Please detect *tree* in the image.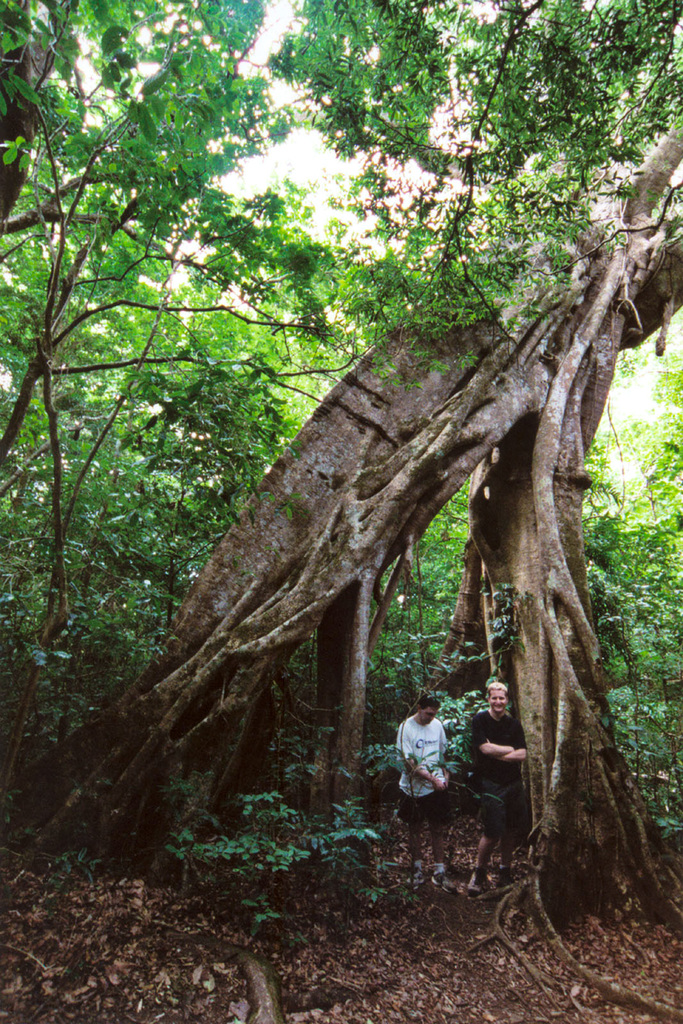
111 278 270 542.
